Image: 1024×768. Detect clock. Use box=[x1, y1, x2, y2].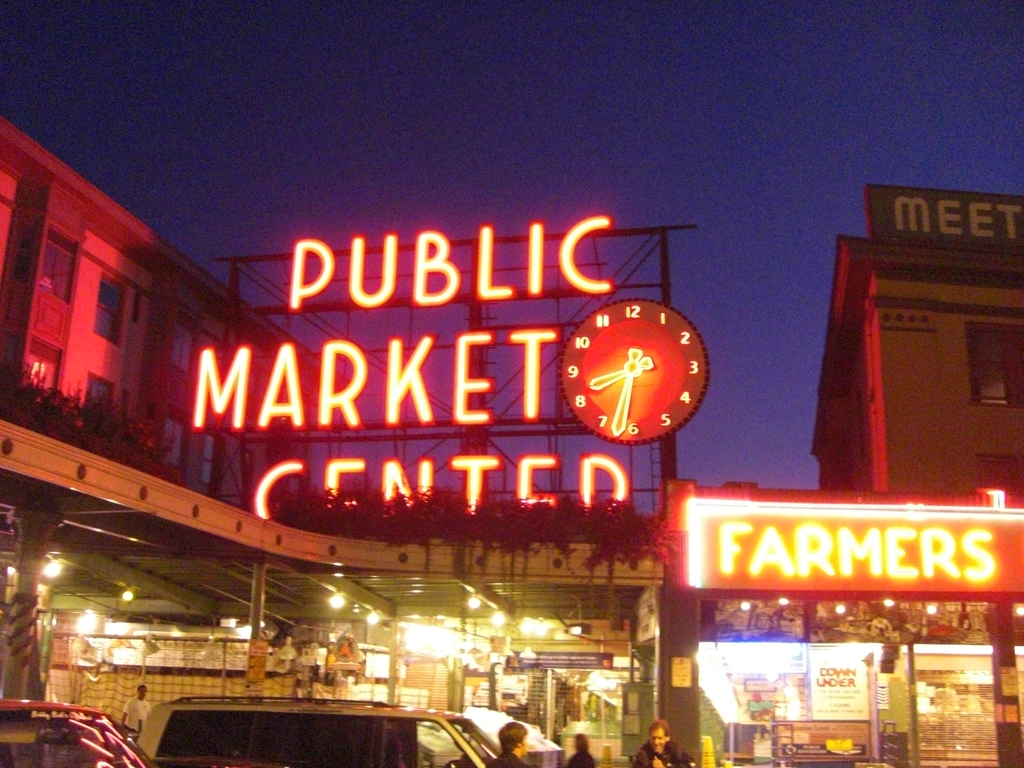
box=[546, 295, 717, 466].
